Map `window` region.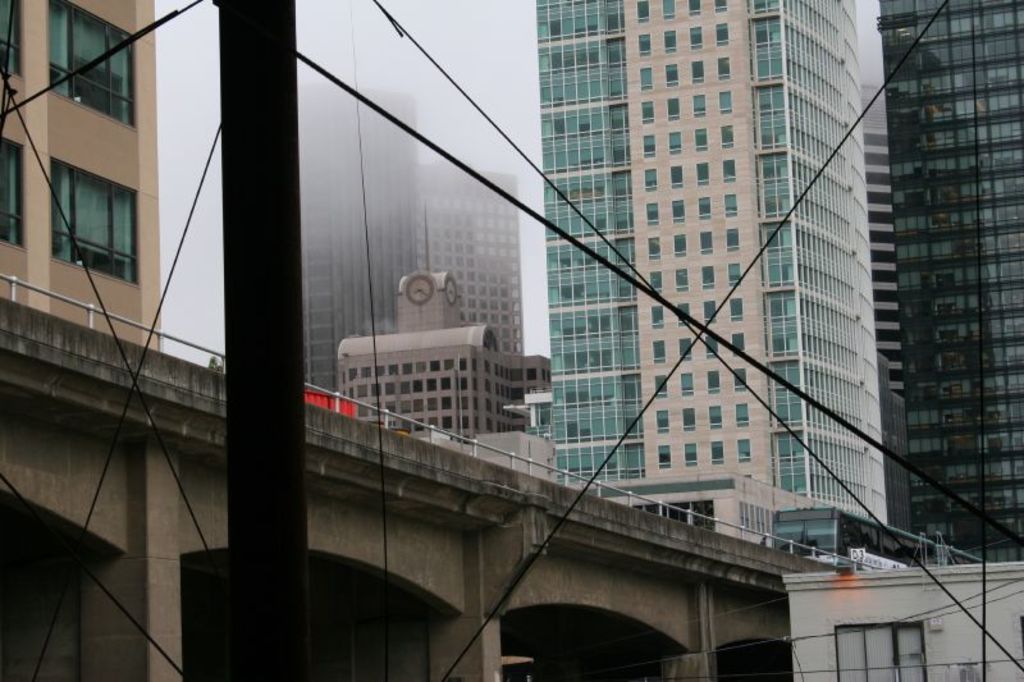
Mapped to box(692, 61, 703, 79).
